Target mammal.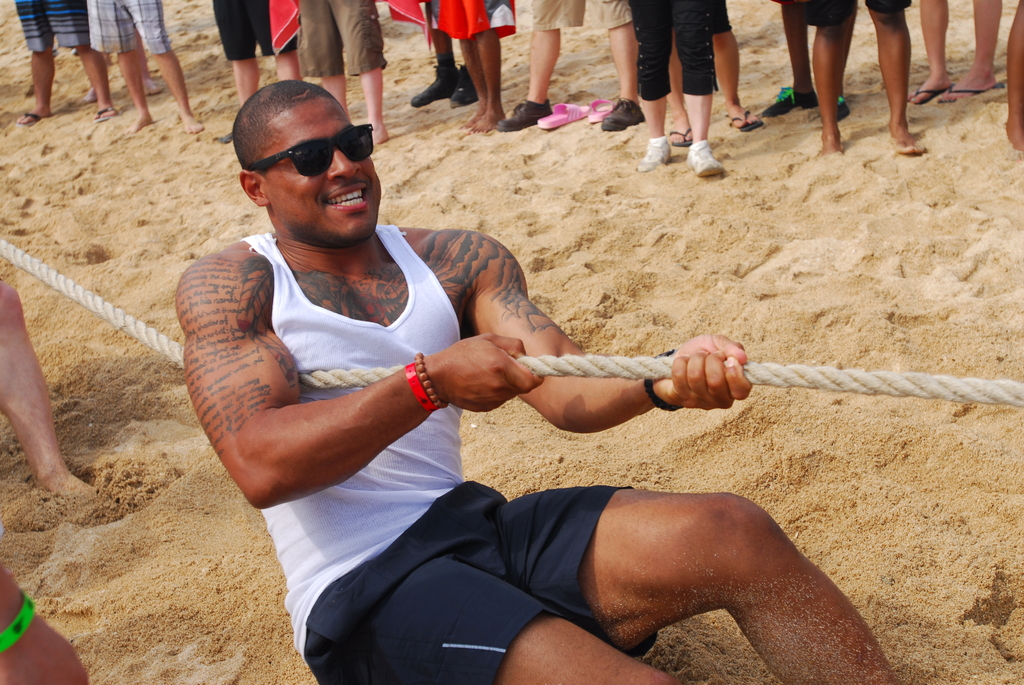
Target region: (817,0,927,153).
